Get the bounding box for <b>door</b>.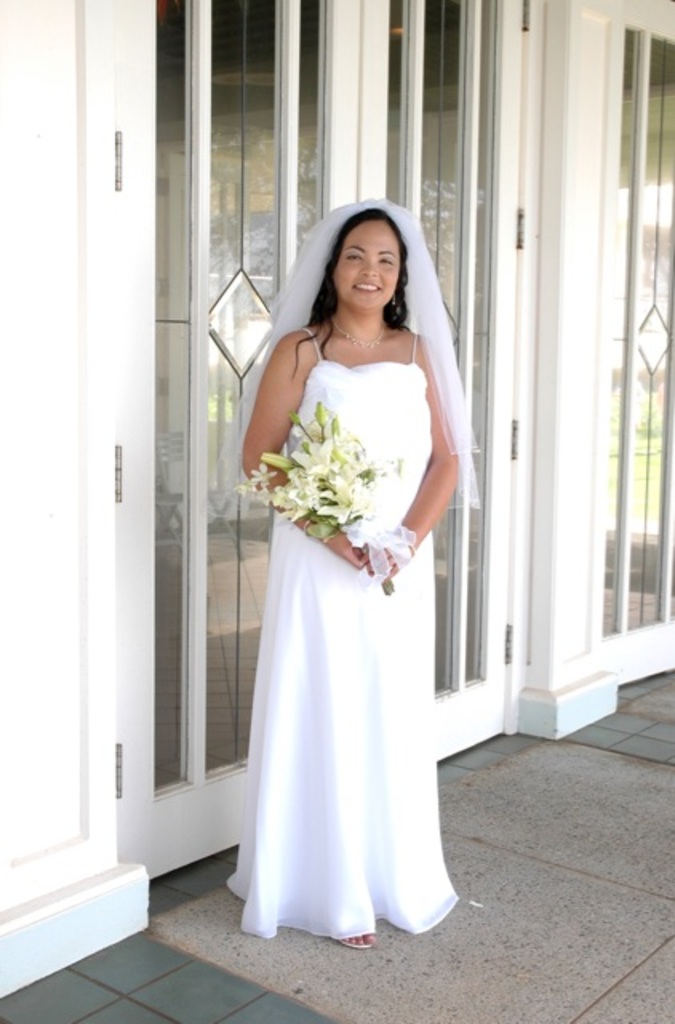
rect(130, 0, 512, 882).
